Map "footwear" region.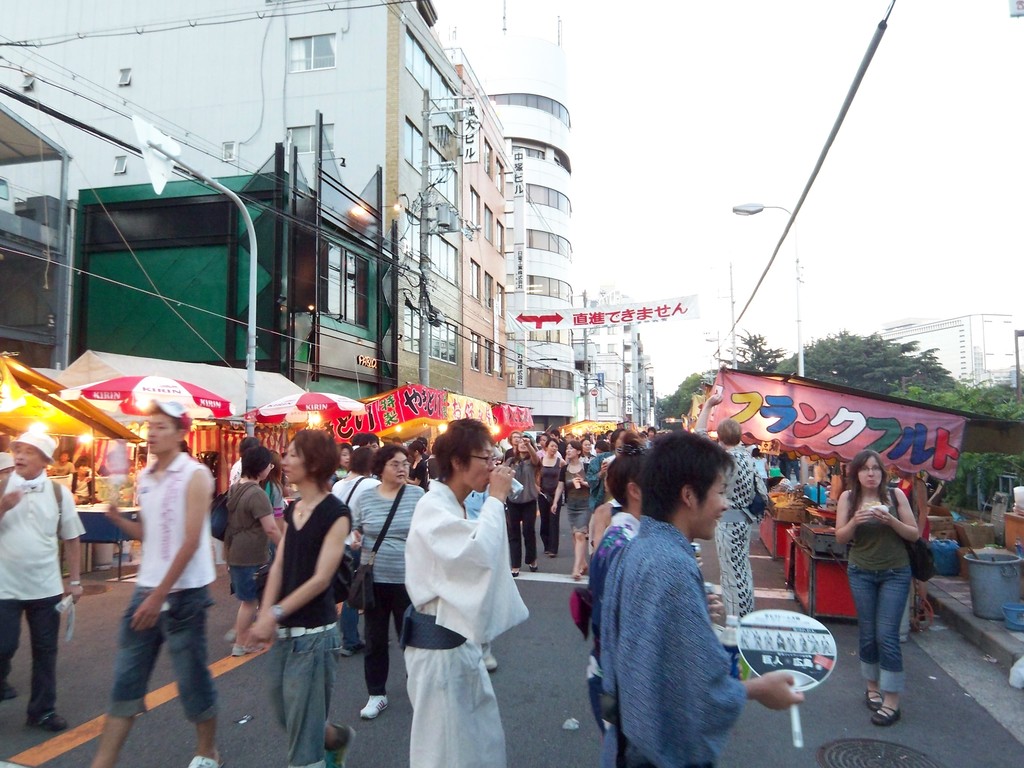
Mapped to [229, 646, 268, 658].
